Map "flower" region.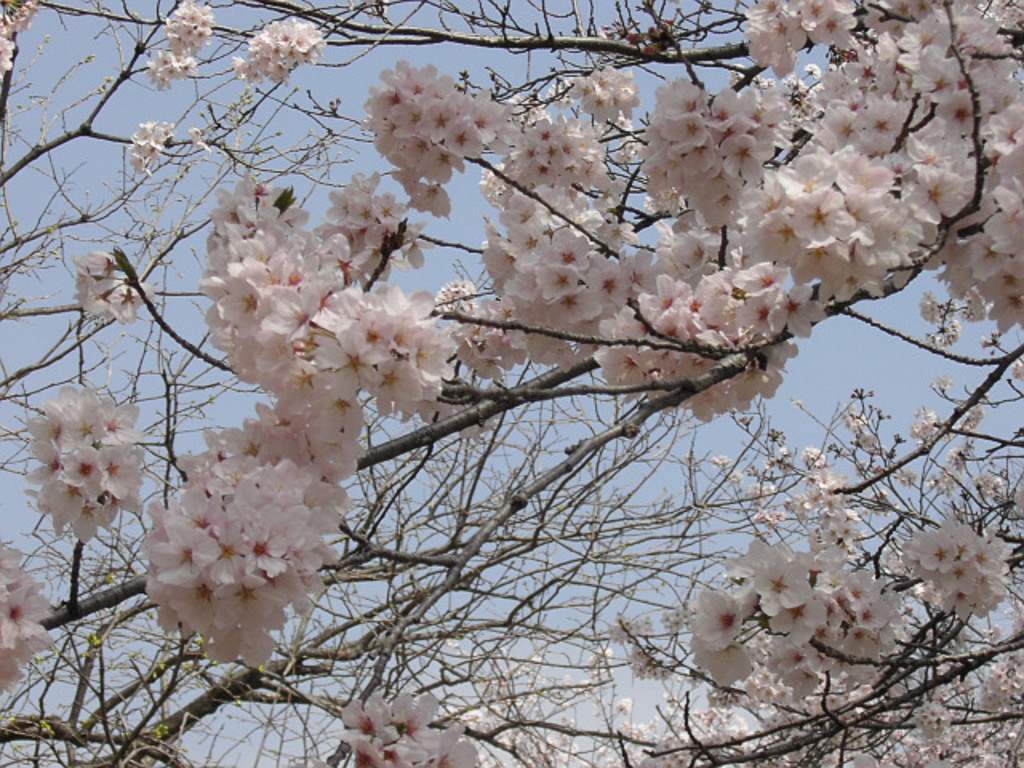
Mapped to left=232, top=22, right=328, bottom=77.
